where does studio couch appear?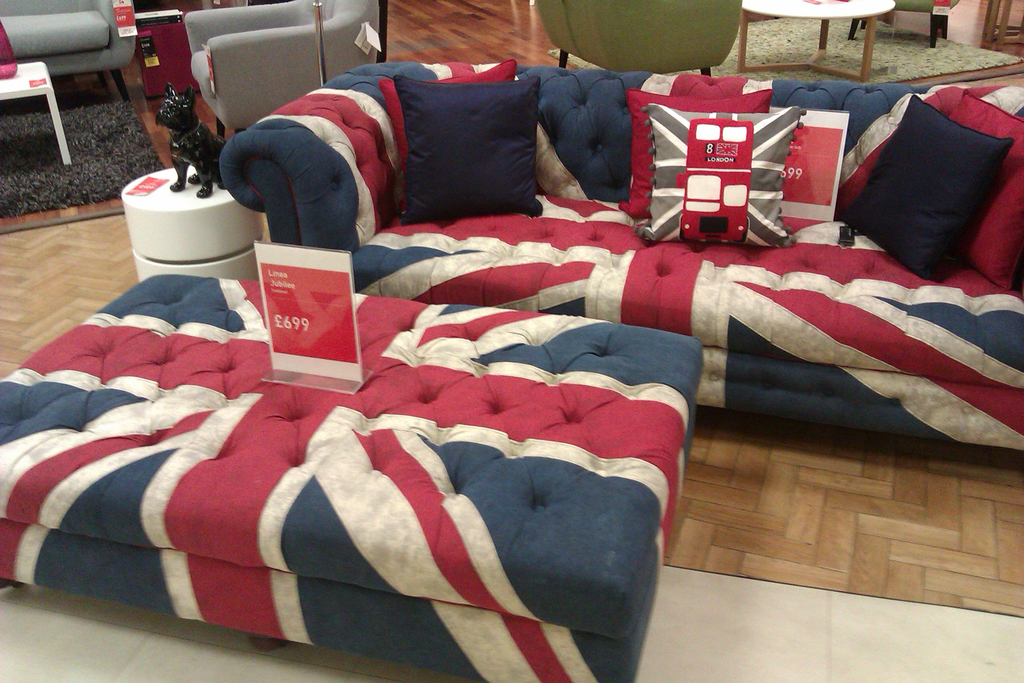
Appears at [173, 0, 376, 138].
